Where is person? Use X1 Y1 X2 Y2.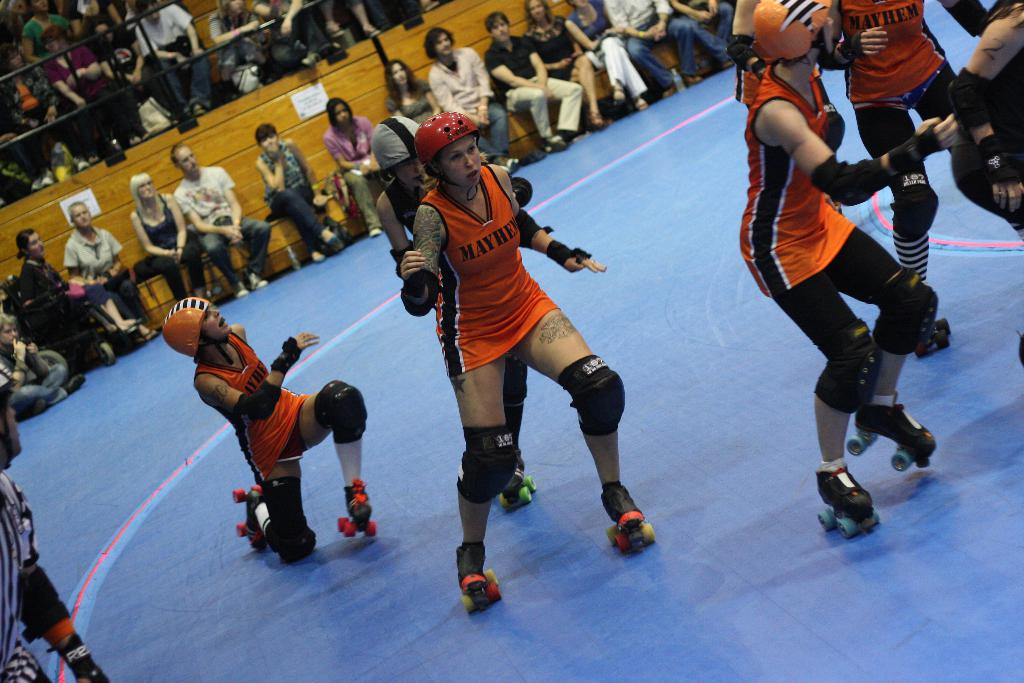
394 120 628 606.
